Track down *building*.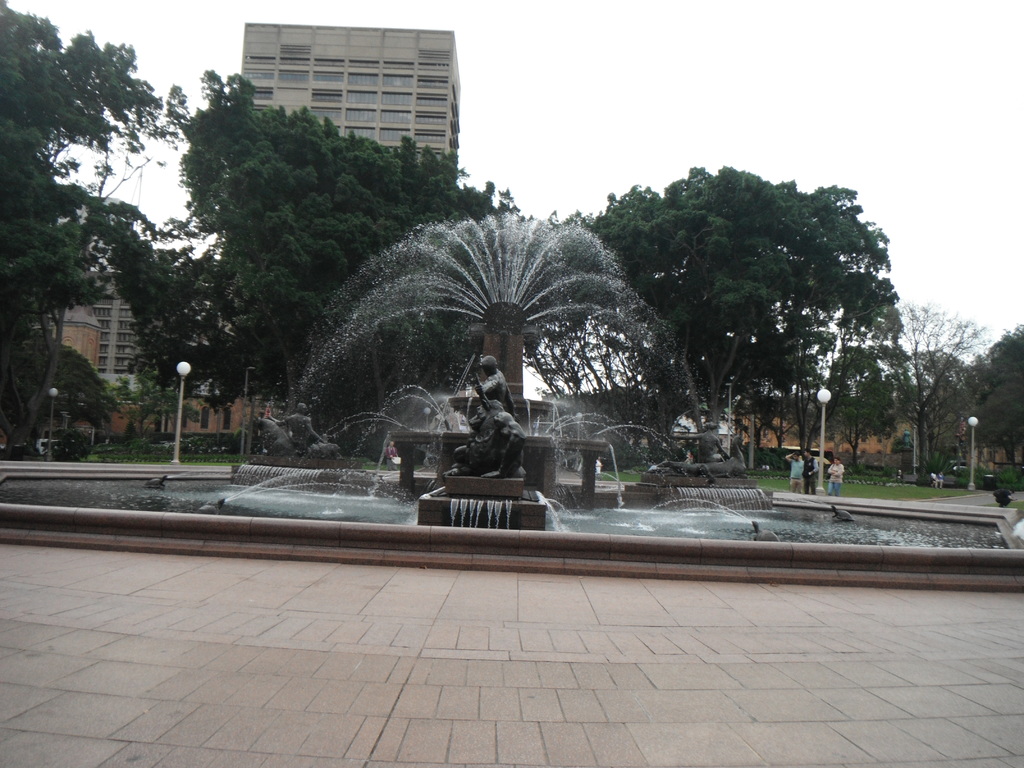
Tracked to 36 301 268 435.
